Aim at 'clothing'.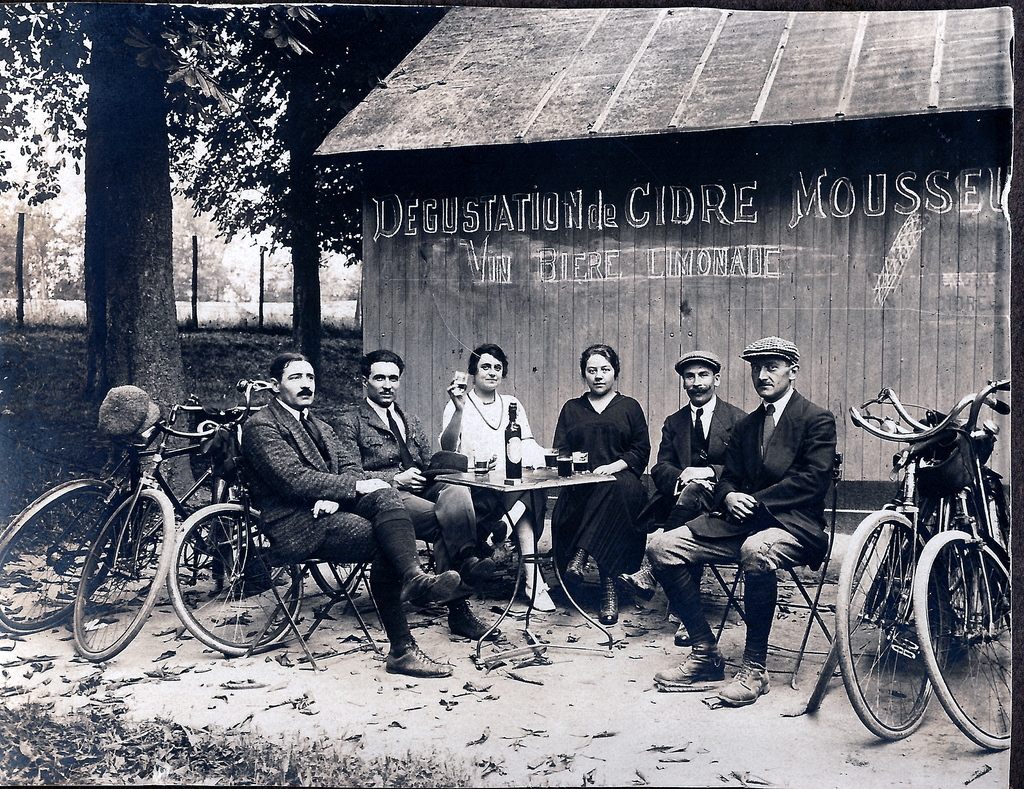
Aimed at Rect(241, 395, 372, 562).
